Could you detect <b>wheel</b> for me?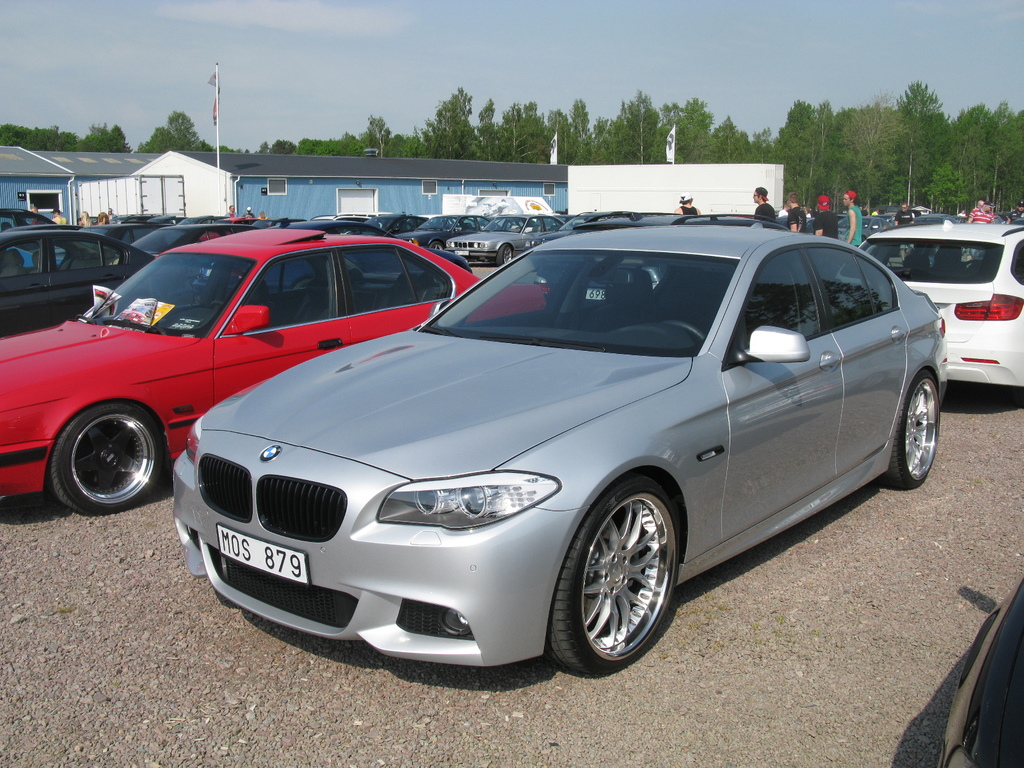
Detection result: {"x1": 428, "y1": 240, "x2": 444, "y2": 251}.
